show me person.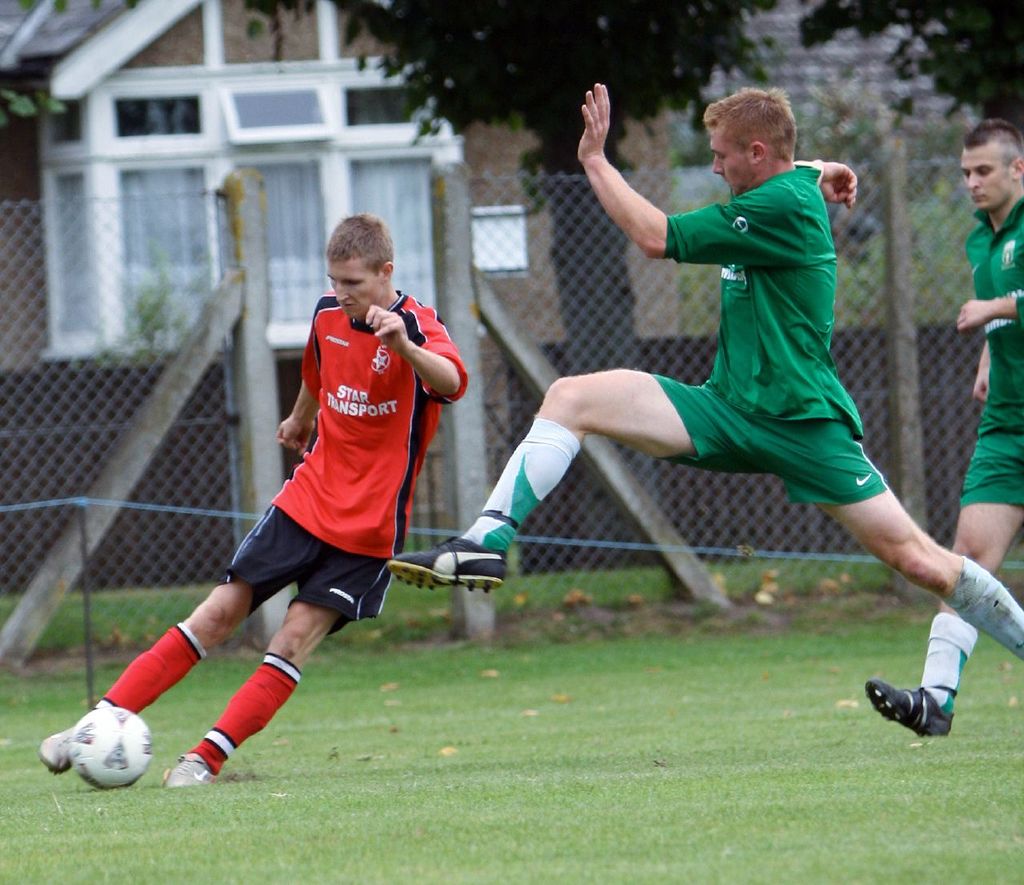
person is here: rect(134, 214, 476, 801).
